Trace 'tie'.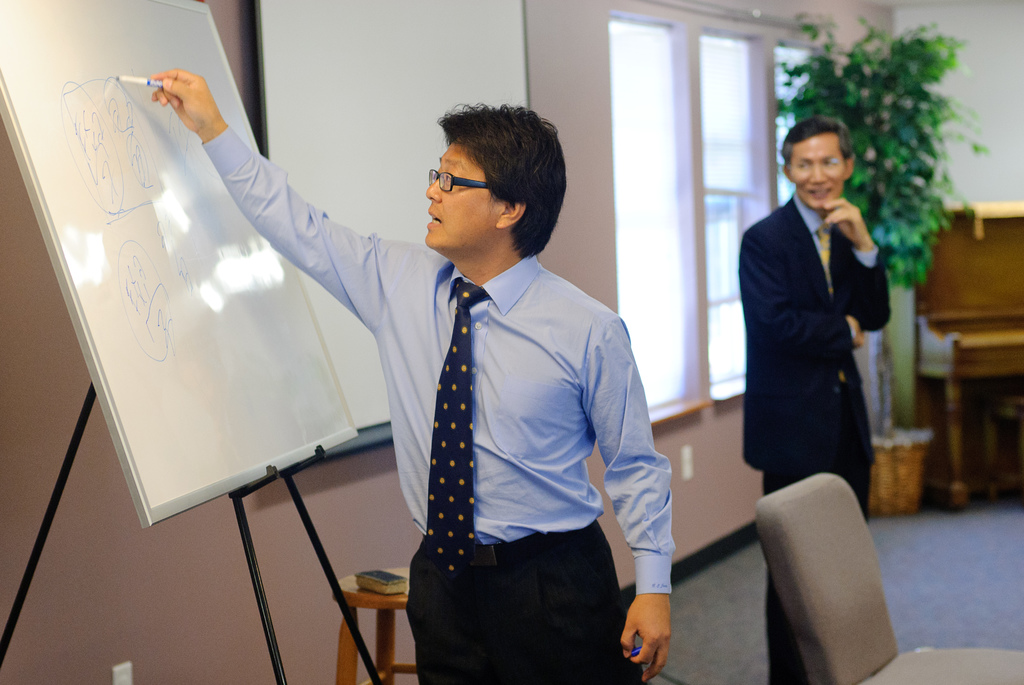
Traced to rect(813, 225, 831, 292).
